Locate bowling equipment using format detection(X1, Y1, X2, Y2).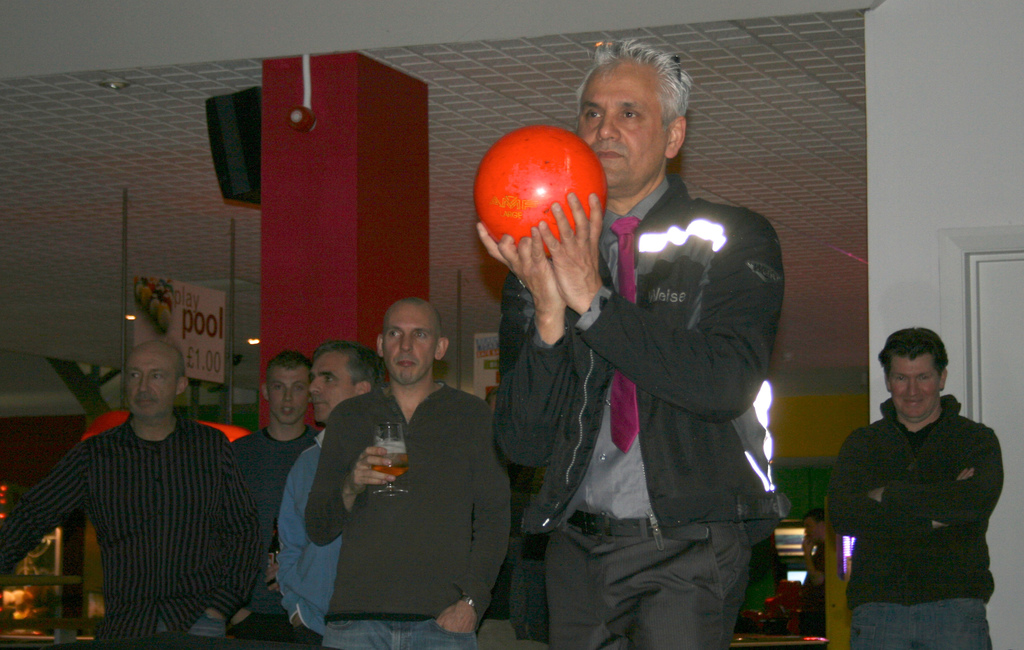
detection(472, 117, 603, 262).
